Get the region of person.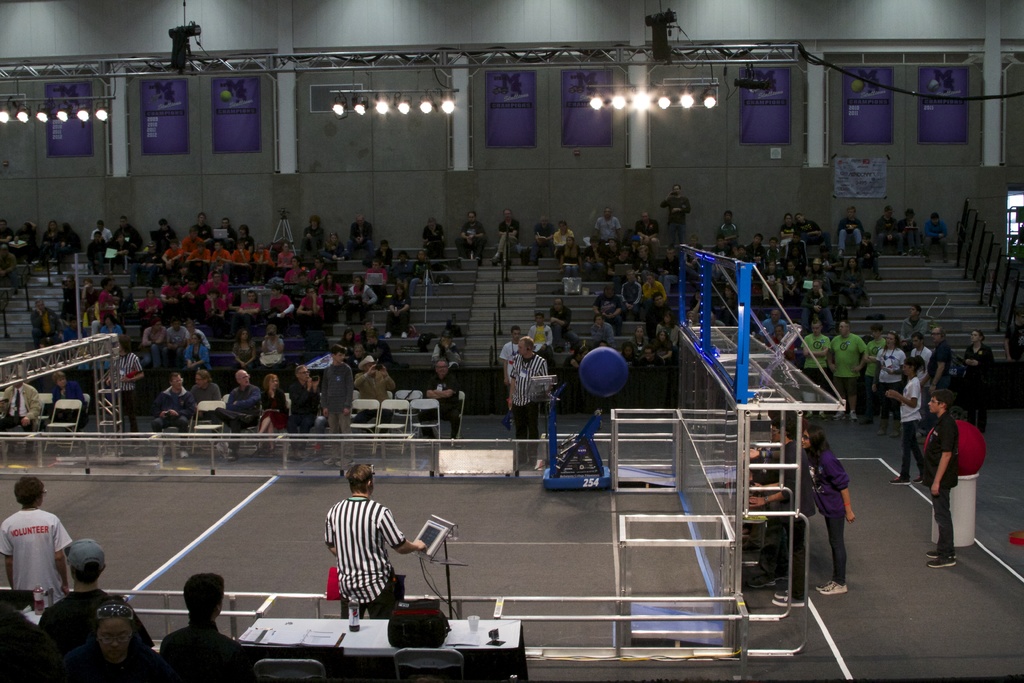
(602, 237, 621, 265).
